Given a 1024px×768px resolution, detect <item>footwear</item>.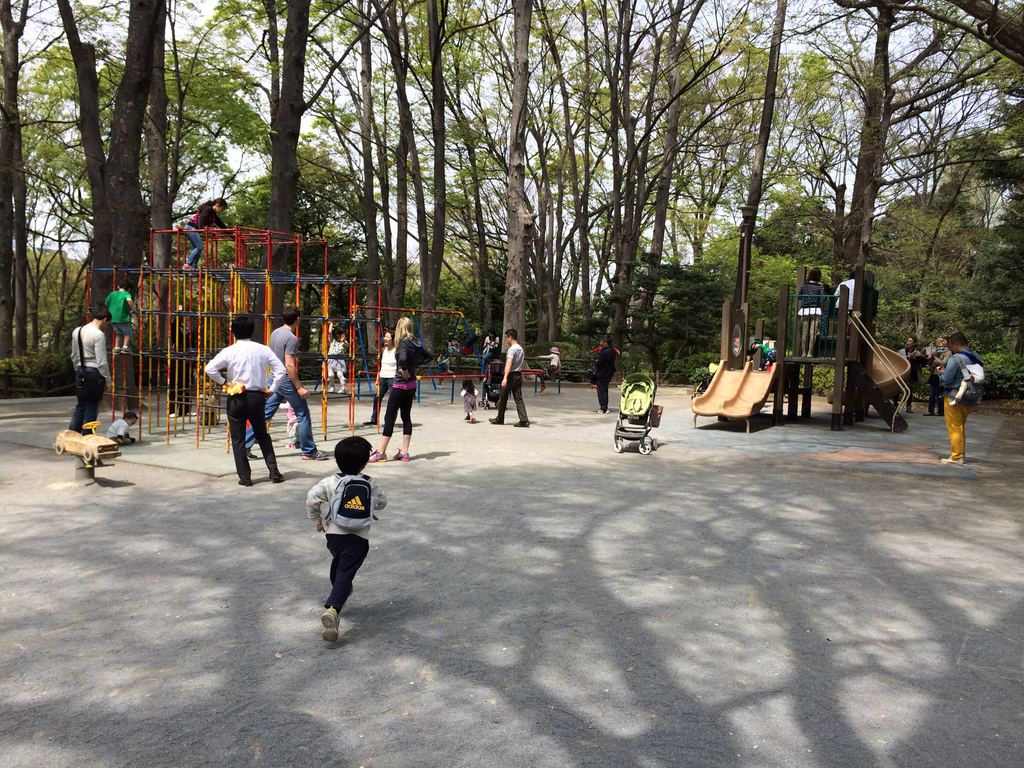
534/384/549/393.
